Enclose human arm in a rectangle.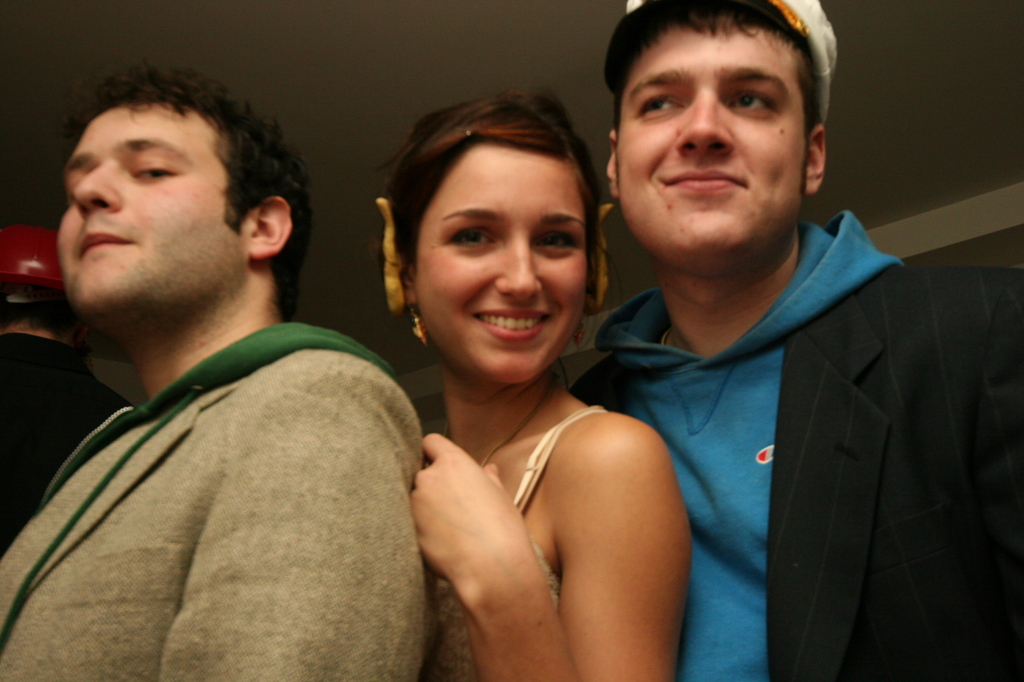
<region>160, 377, 419, 681</region>.
